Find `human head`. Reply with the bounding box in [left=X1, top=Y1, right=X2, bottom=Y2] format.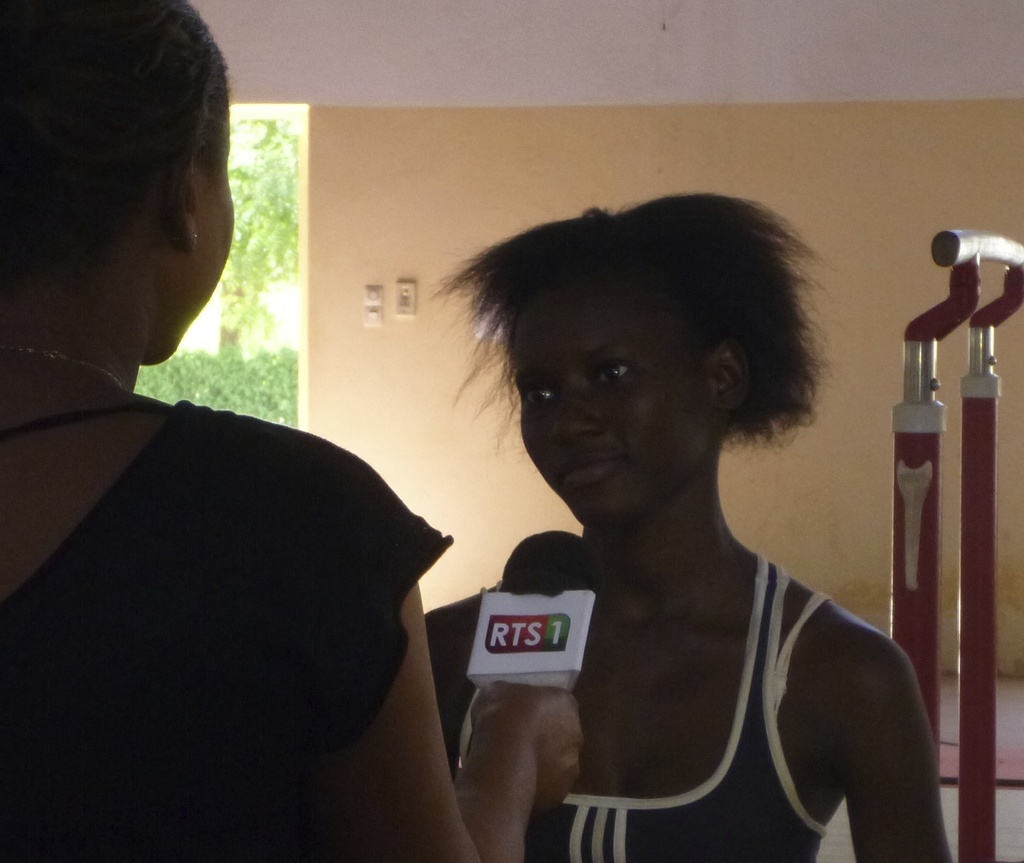
[left=4, top=10, right=249, bottom=406].
